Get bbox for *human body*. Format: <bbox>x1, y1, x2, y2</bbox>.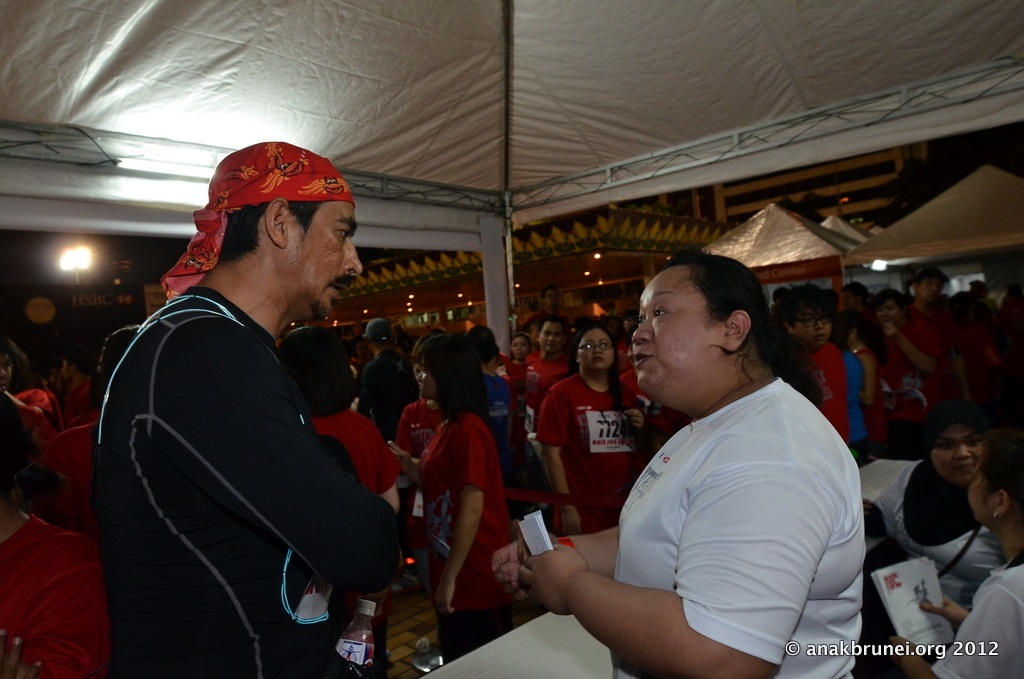
<bbox>787, 334, 876, 465</bbox>.
